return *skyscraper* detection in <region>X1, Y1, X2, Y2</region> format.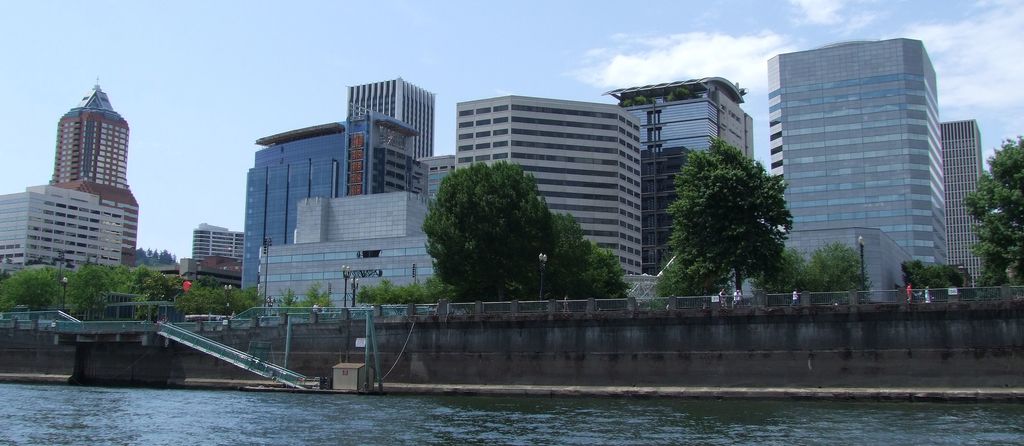
<region>596, 81, 769, 286</region>.
